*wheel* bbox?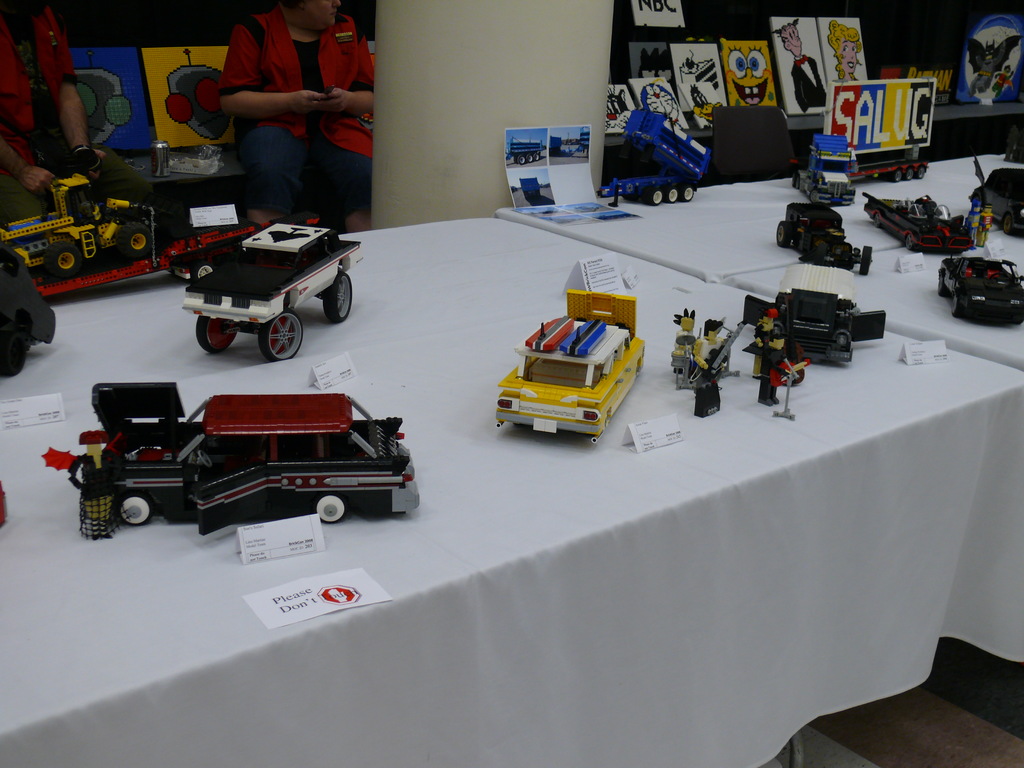
<region>315, 493, 349, 522</region>
